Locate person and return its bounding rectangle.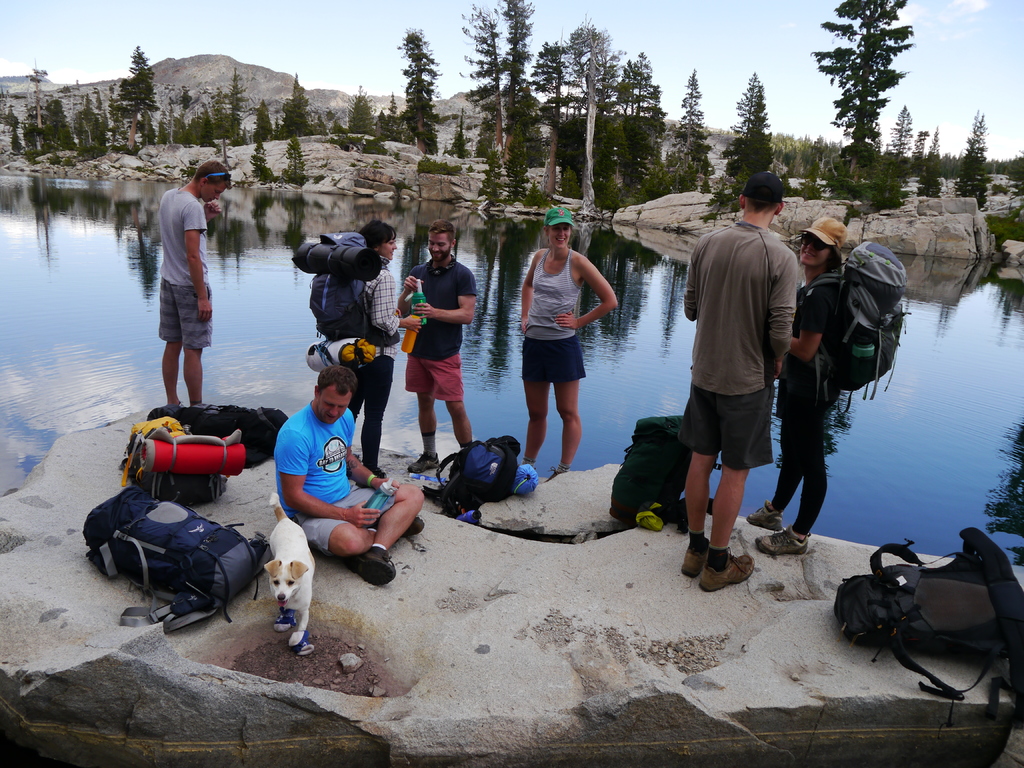
BBox(744, 215, 848, 554).
